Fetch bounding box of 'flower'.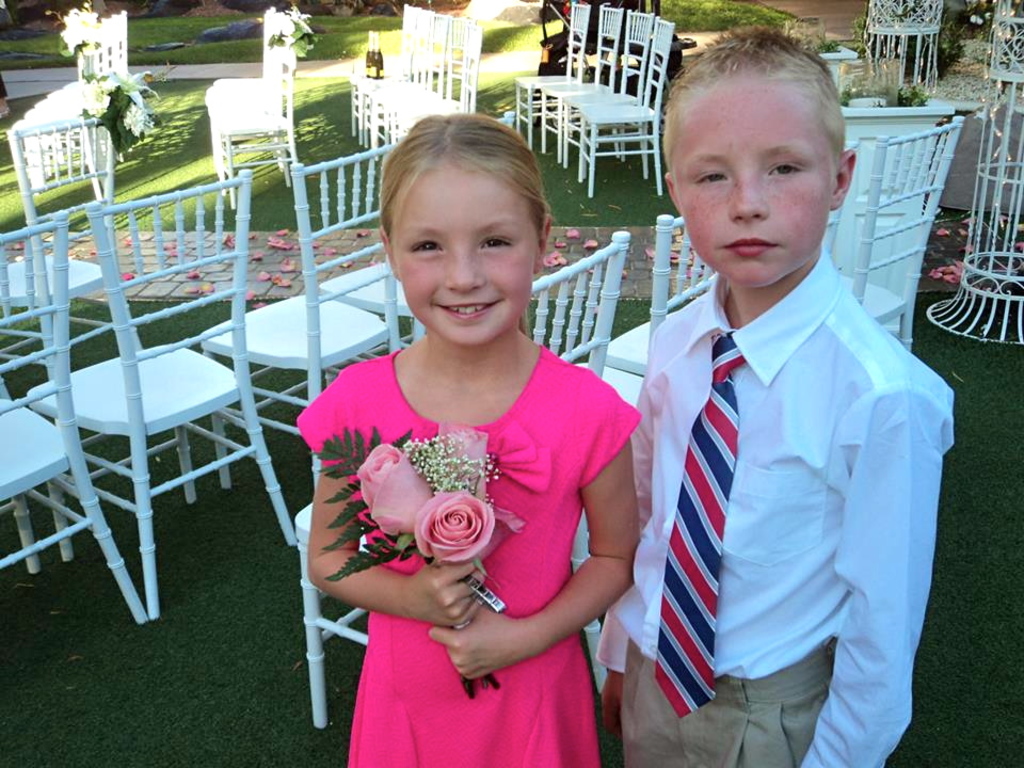
Bbox: {"left": 411, "top": 485, "right": 495, "bottom": 562}.
